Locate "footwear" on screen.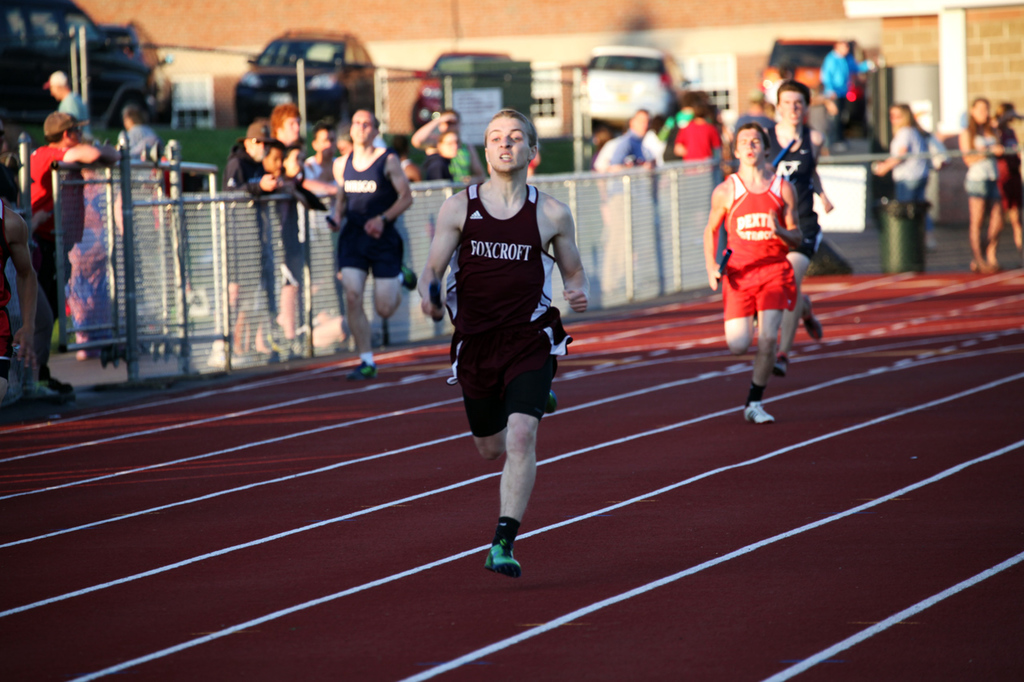
On screen at <region>801, 310, 822, 341</region>.
